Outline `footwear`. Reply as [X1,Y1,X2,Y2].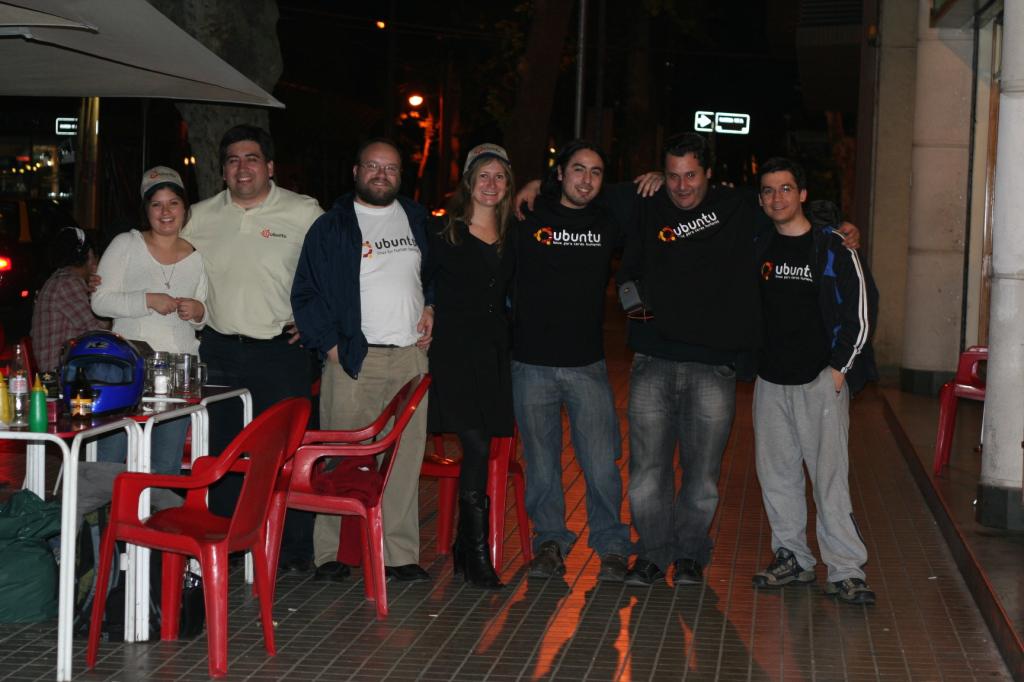
[523,542,565,582].
